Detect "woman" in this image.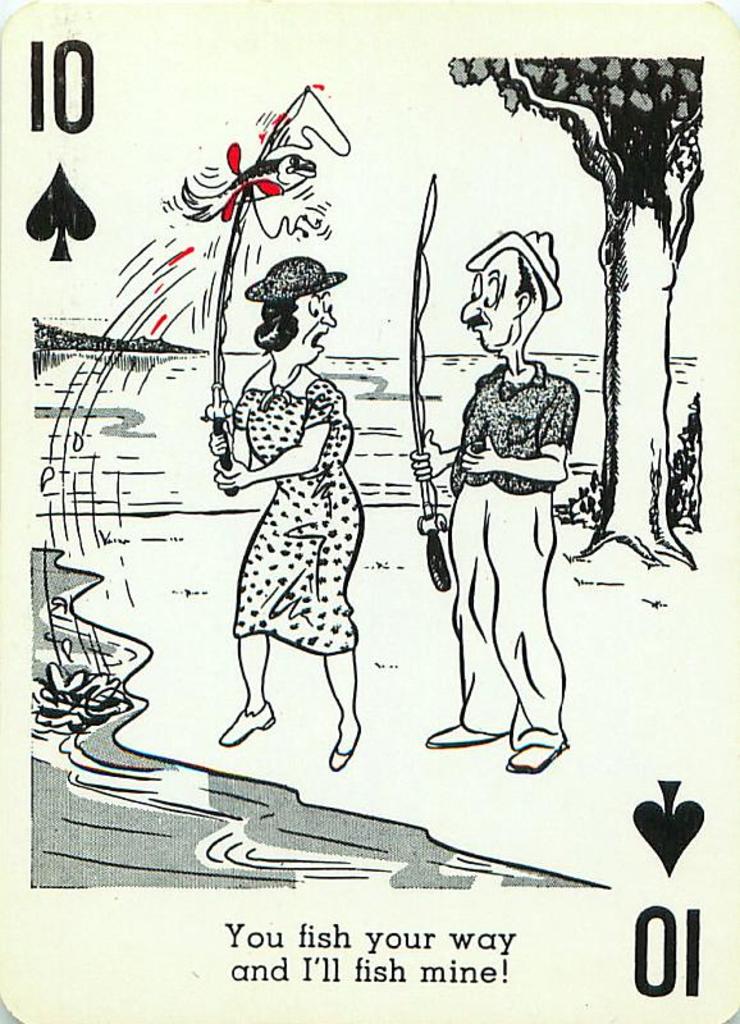
Detection: (left=201, top=251, right=367, bottom=769).
